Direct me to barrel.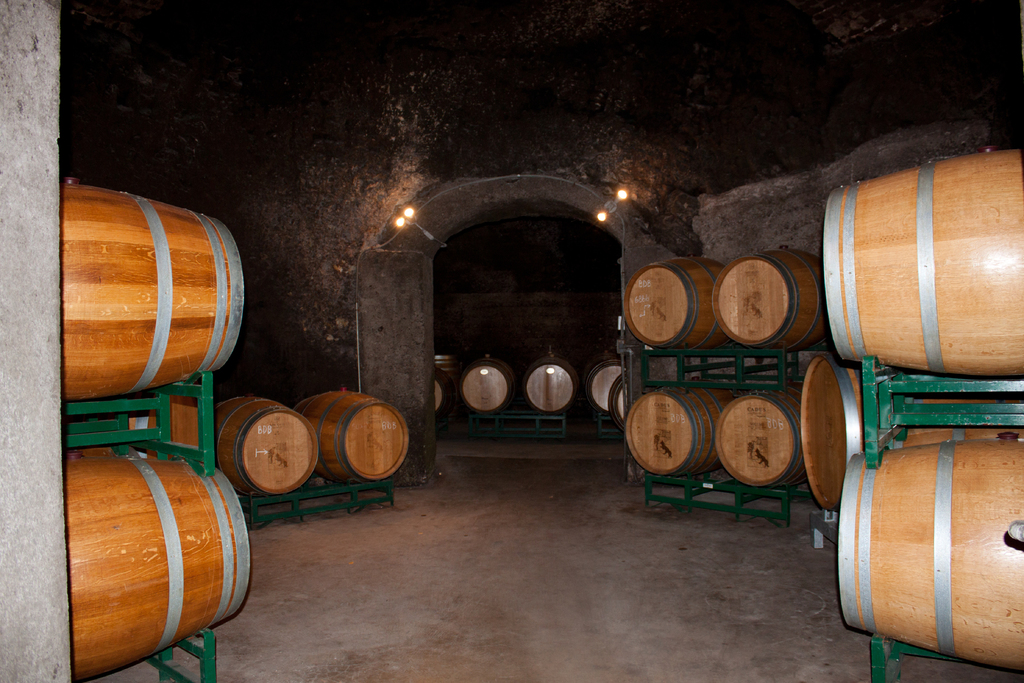
Direction: 618/384/742/479.
